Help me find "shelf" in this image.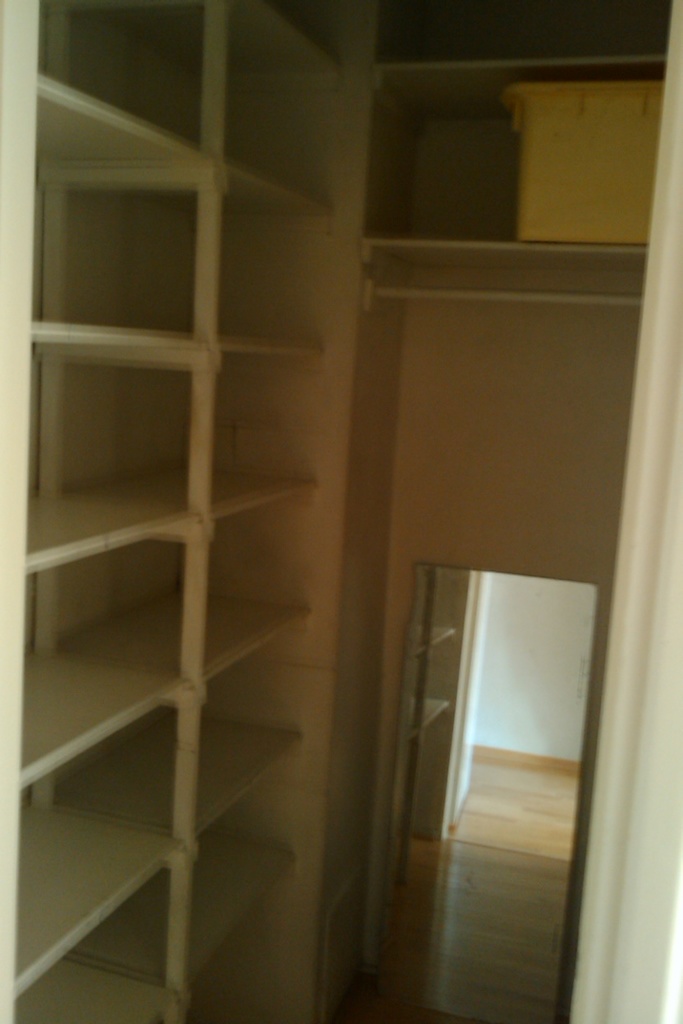
Found it: BBox(364, 41, 682, 126).
